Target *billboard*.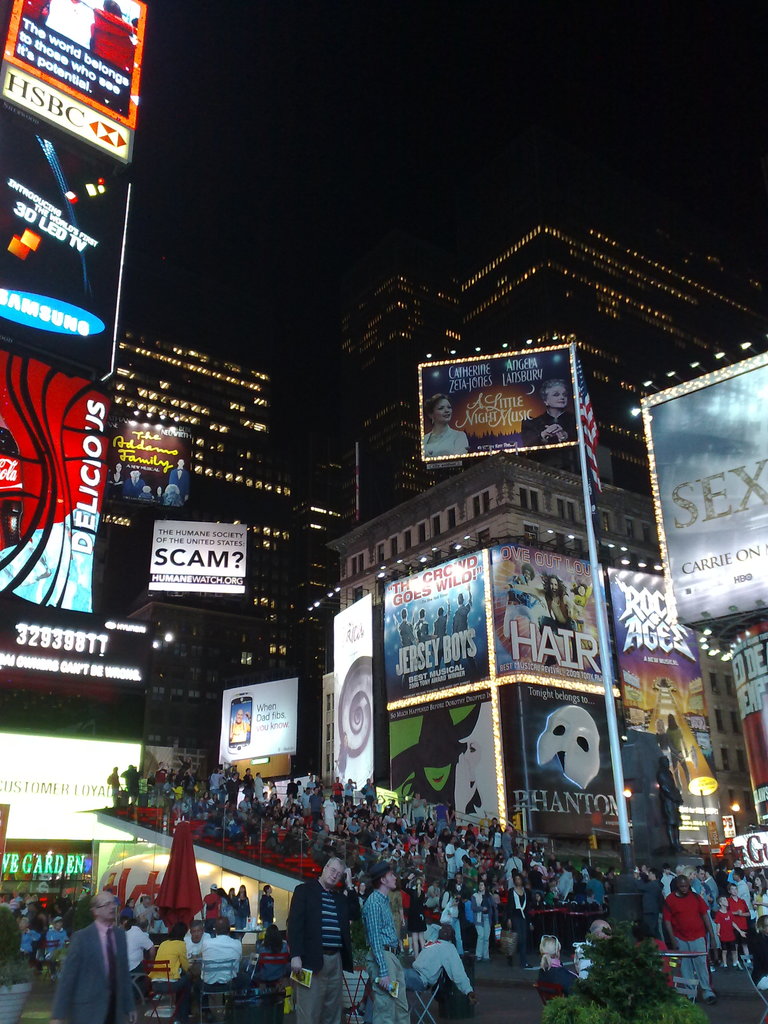
Target region: 3:348:107:629.
